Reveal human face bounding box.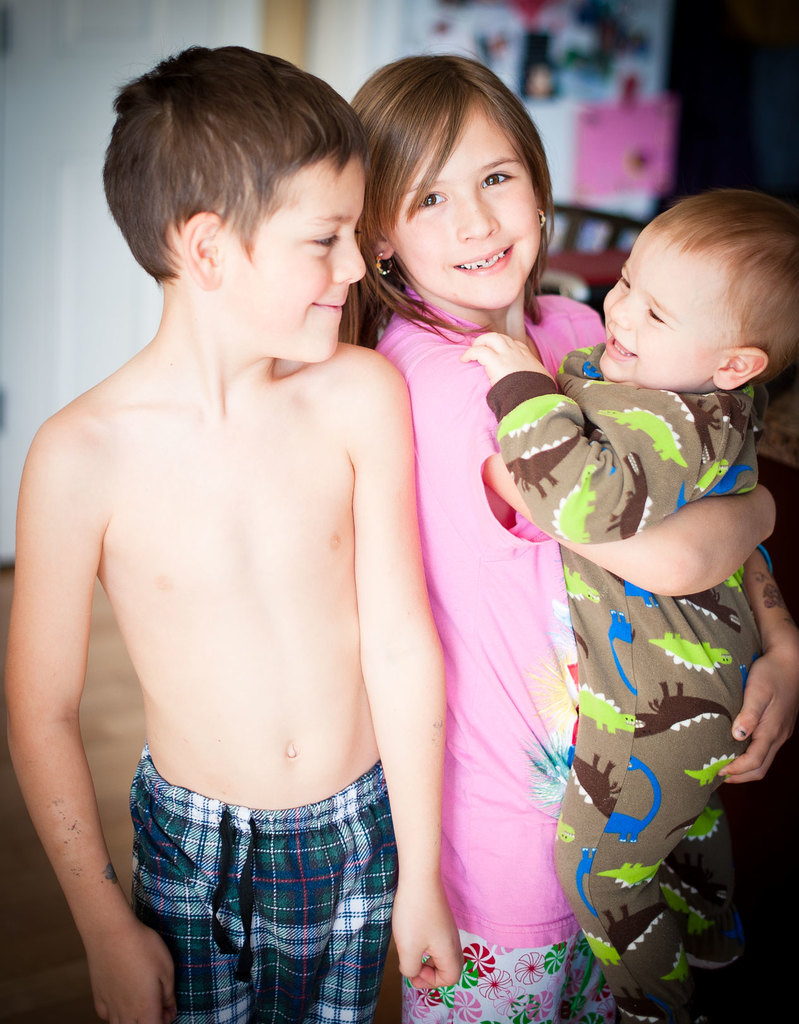
Revealed: rect(600, 223, 726, 392).
